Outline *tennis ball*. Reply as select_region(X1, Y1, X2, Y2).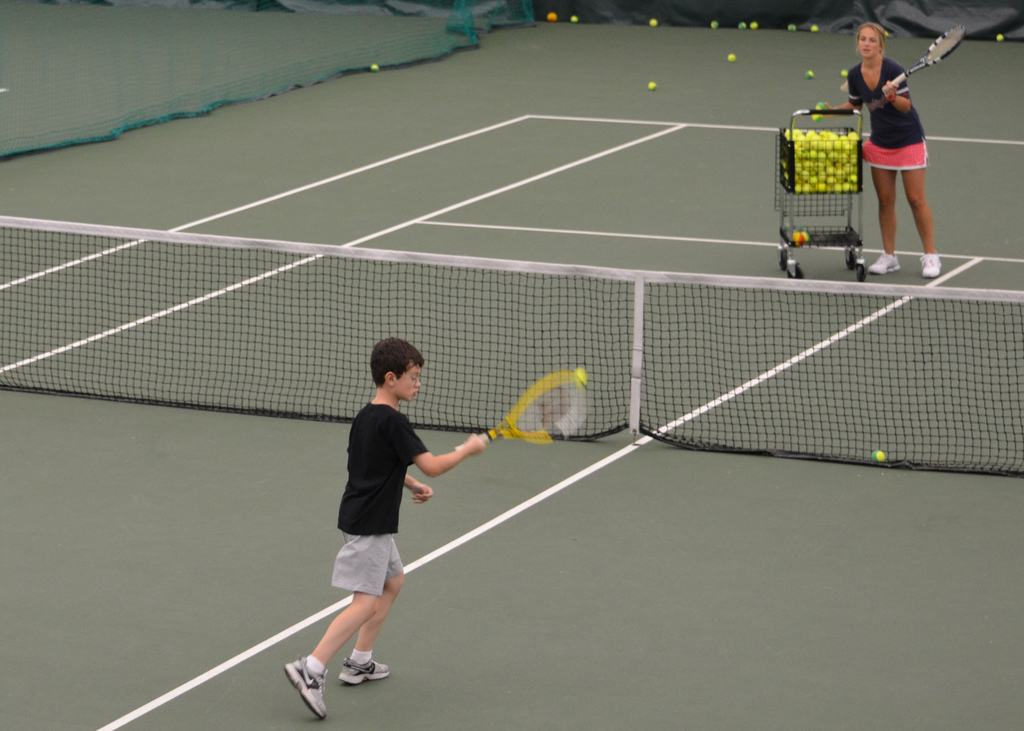
select_region(876, 448, 888, 463).
